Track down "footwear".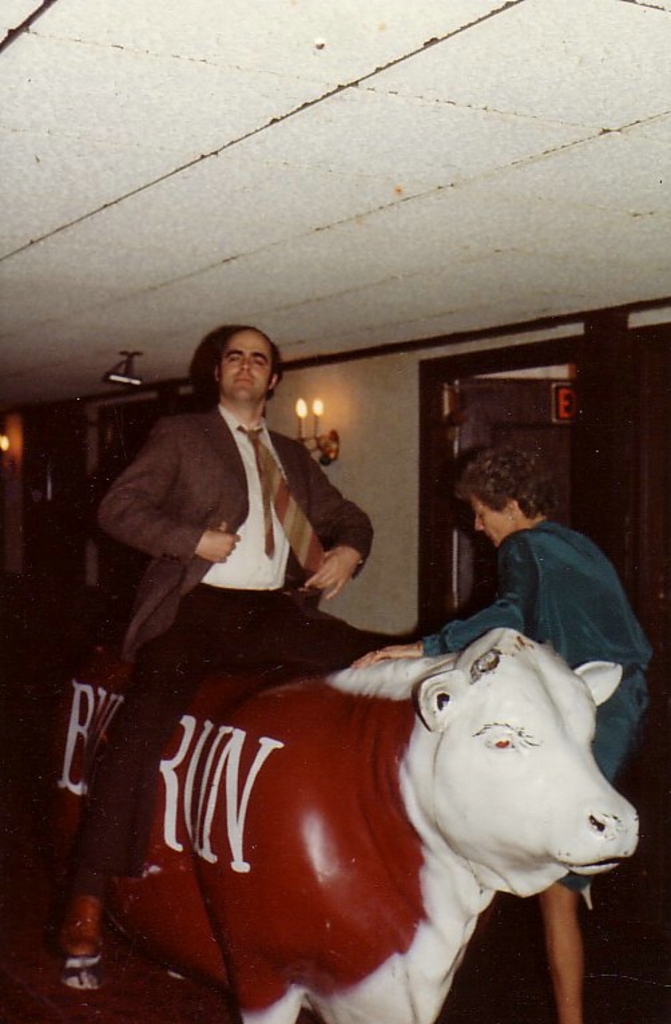
Tracked to BBox(47, 885, 114, 976).
